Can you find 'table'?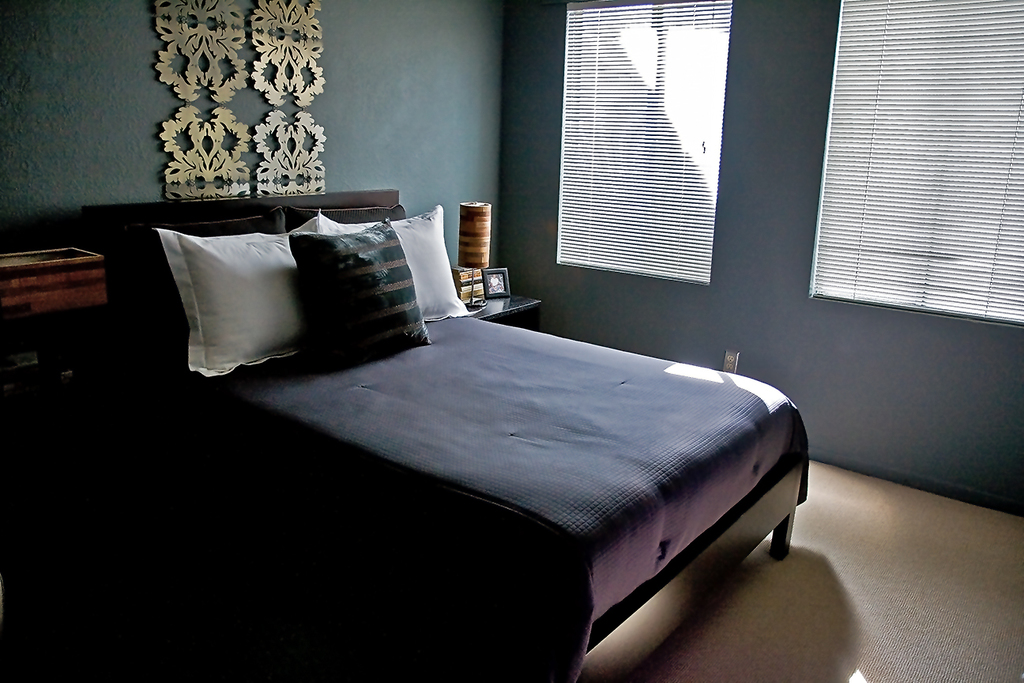
Yes, bounding box: {"left": 463, "top": 247, "right": 541, "bottom": 332}.
